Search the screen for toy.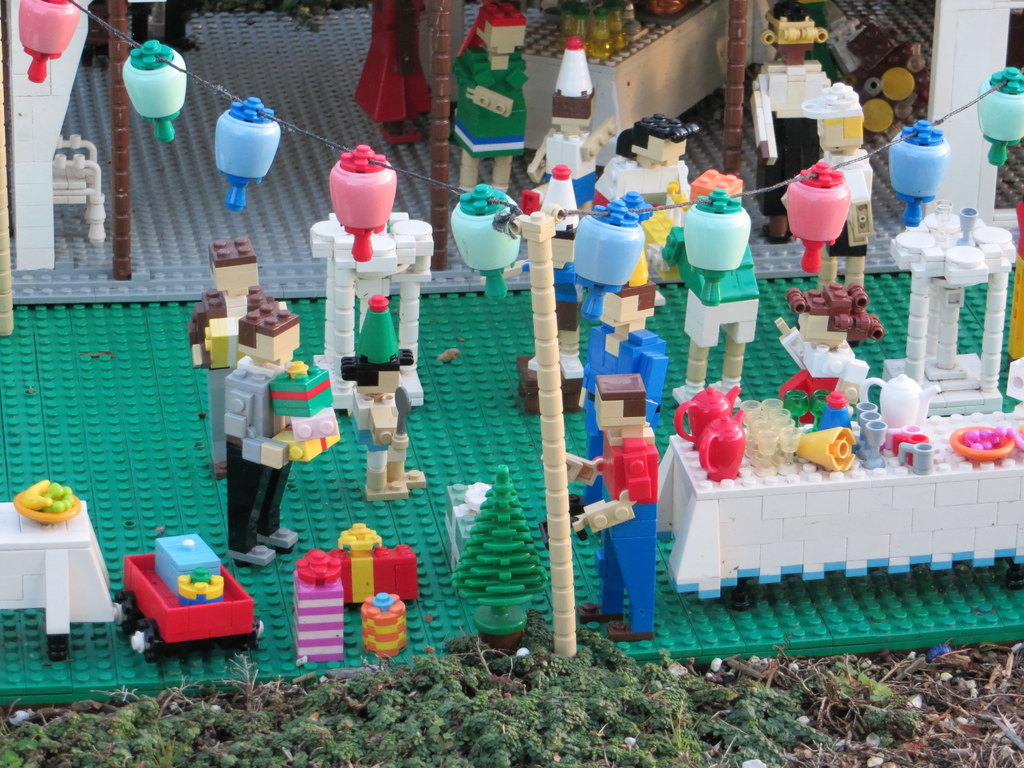
Found at box(456, 1, 534, 207).
